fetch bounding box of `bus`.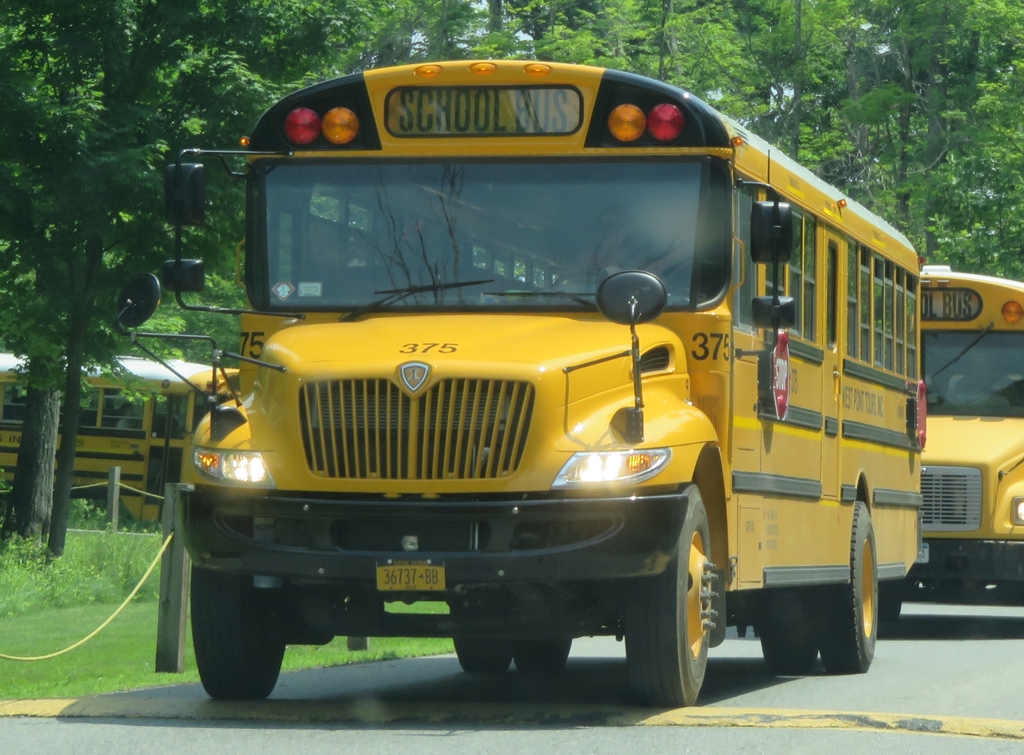
Bbox: detection(115, 61, 924, 703).
